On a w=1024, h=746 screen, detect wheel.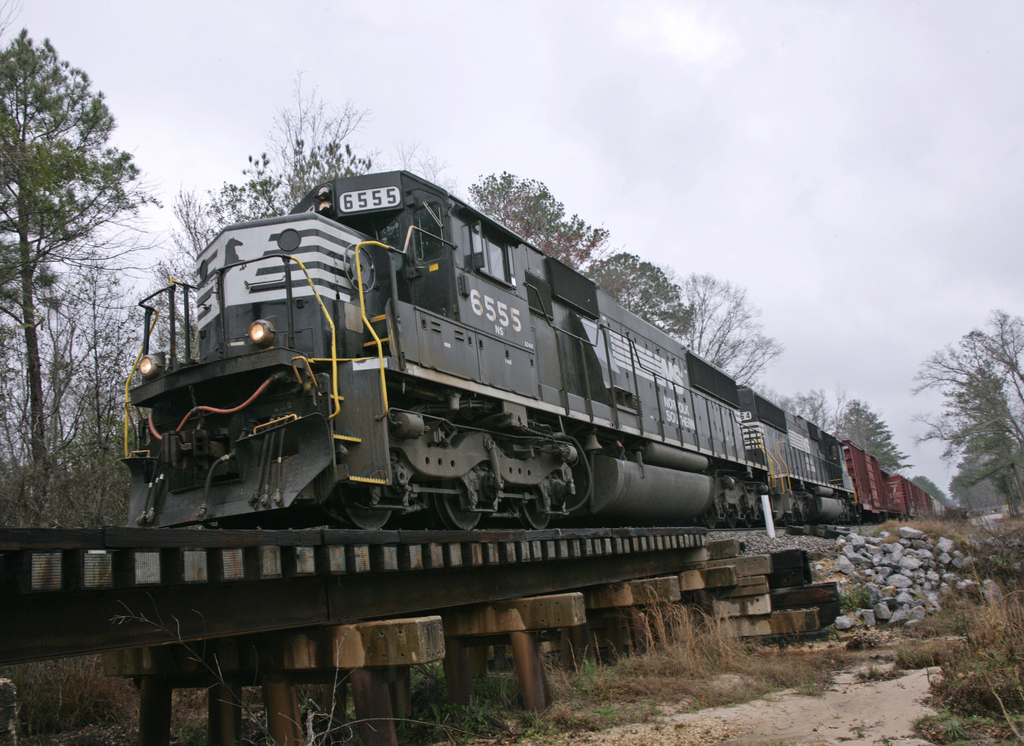
region(333, 472, 394, 534).
